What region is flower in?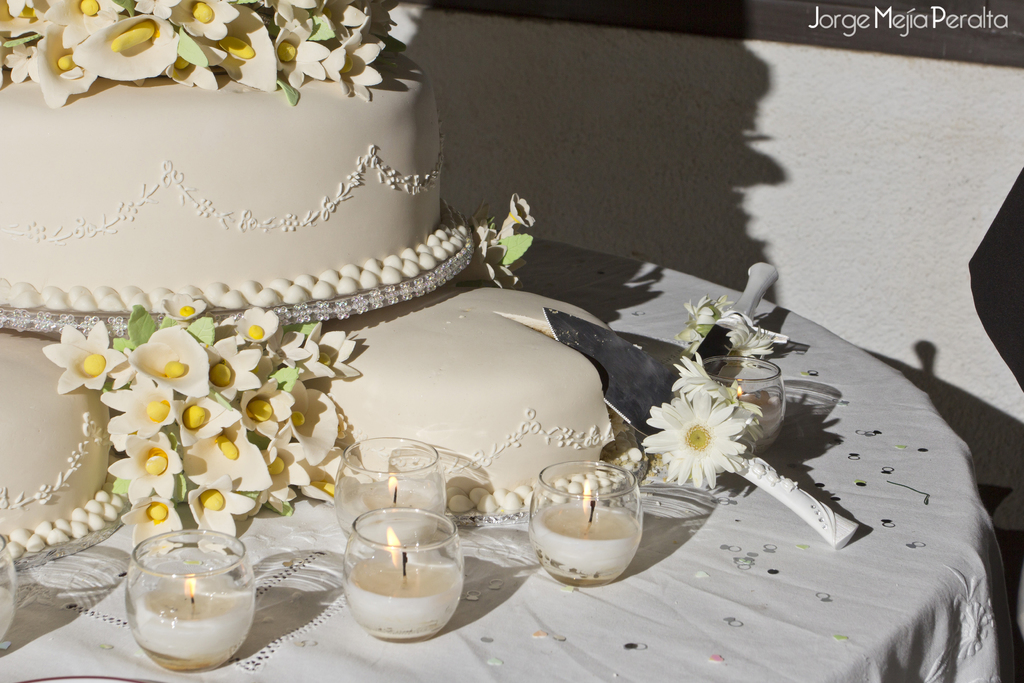
left=257, top=413, right=316, bottom=503.
